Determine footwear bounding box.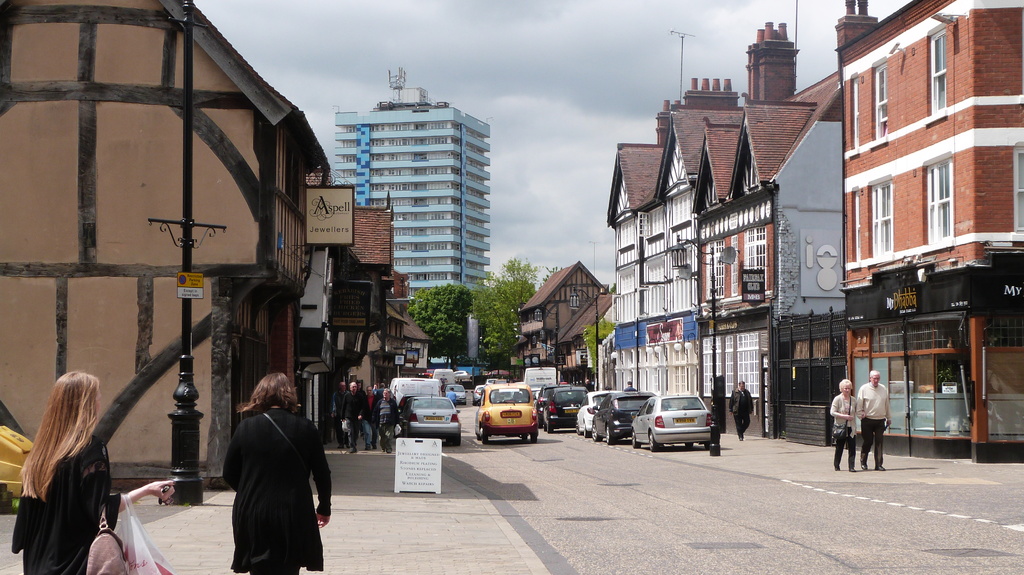
Determined: BBox(335, 441, 344, 449).
